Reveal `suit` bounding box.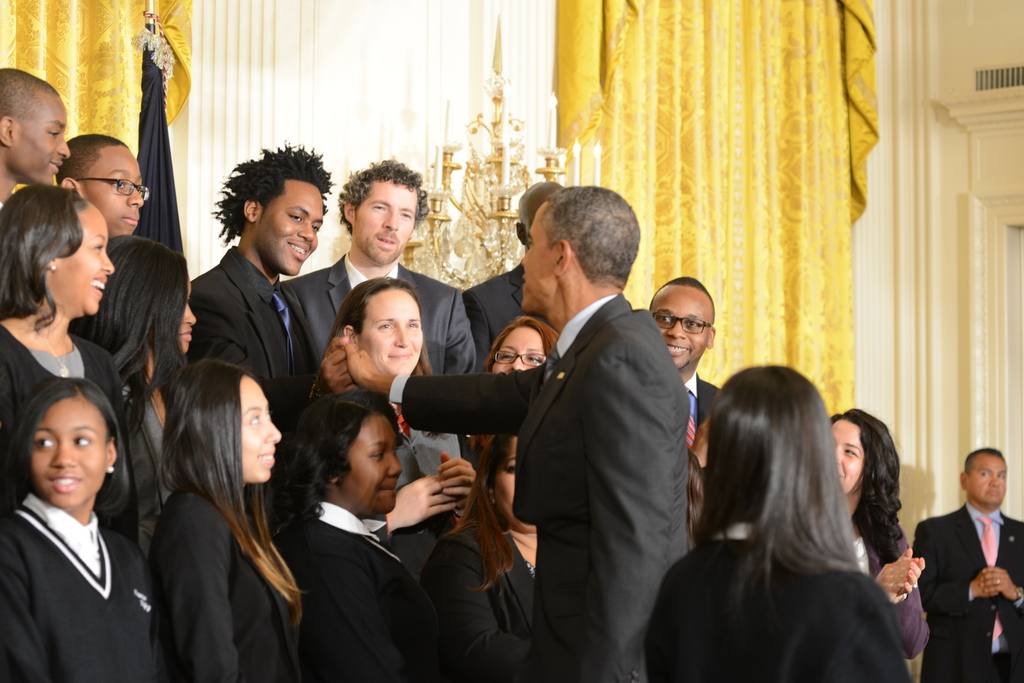
Revealed: 289,250,477,375.
